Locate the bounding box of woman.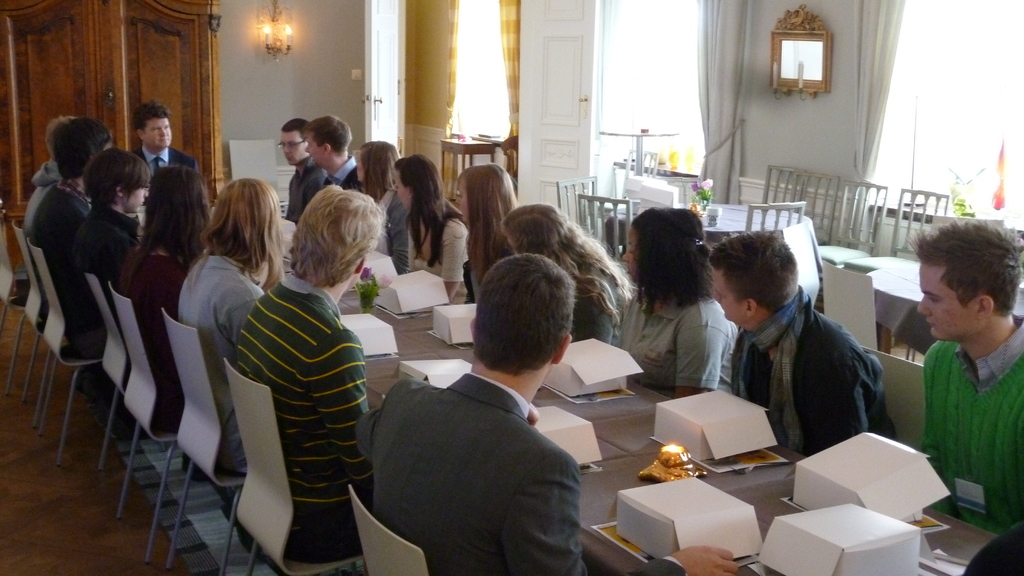
Bounding box: detection(113, 164, 212, 435).
